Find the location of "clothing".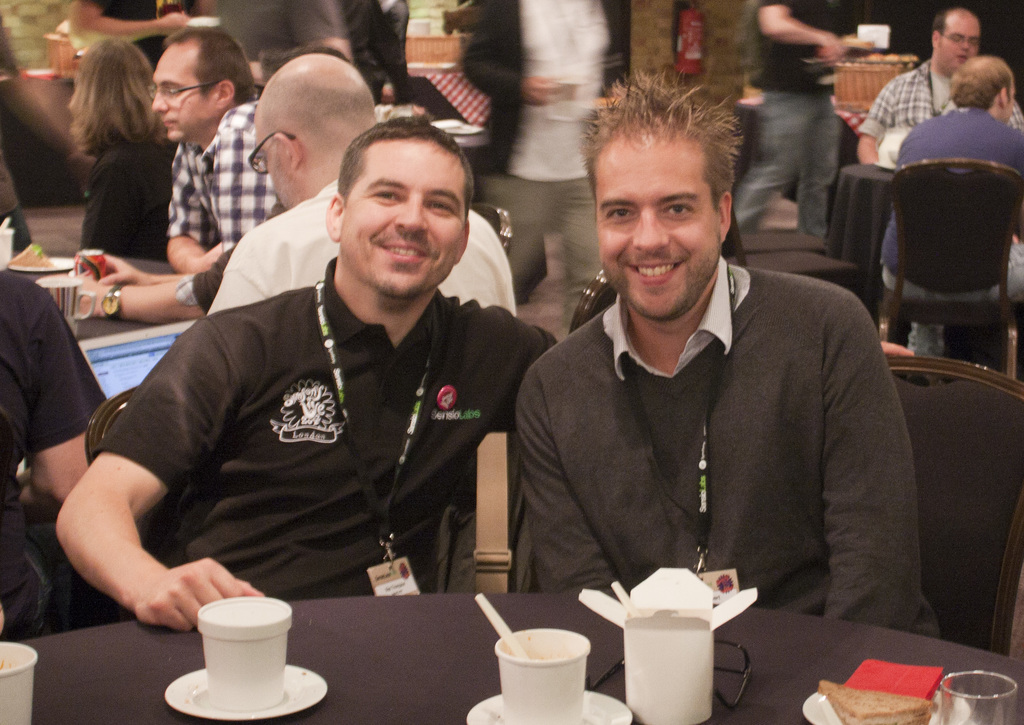
Location: 877,104,1023,359.
